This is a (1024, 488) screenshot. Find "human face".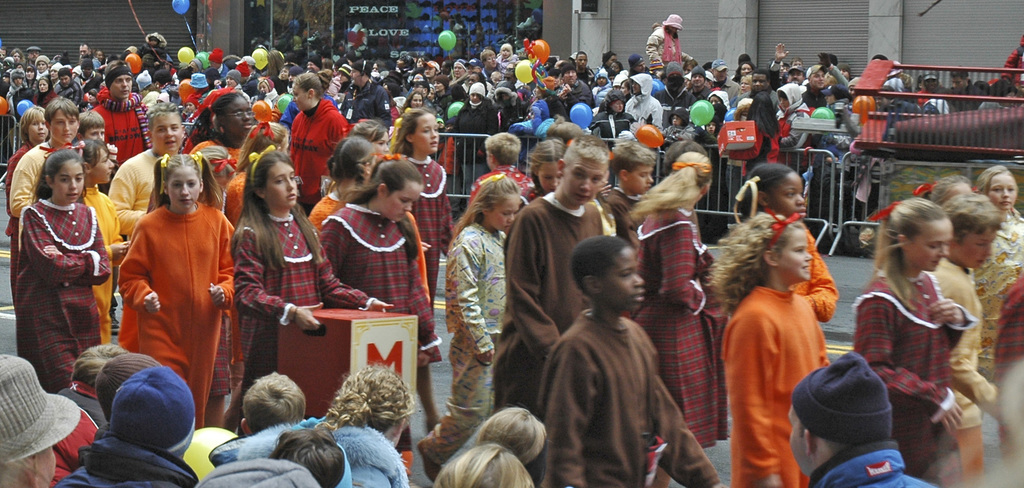
Bounding box: select_region(396, 58, 404, 66).
